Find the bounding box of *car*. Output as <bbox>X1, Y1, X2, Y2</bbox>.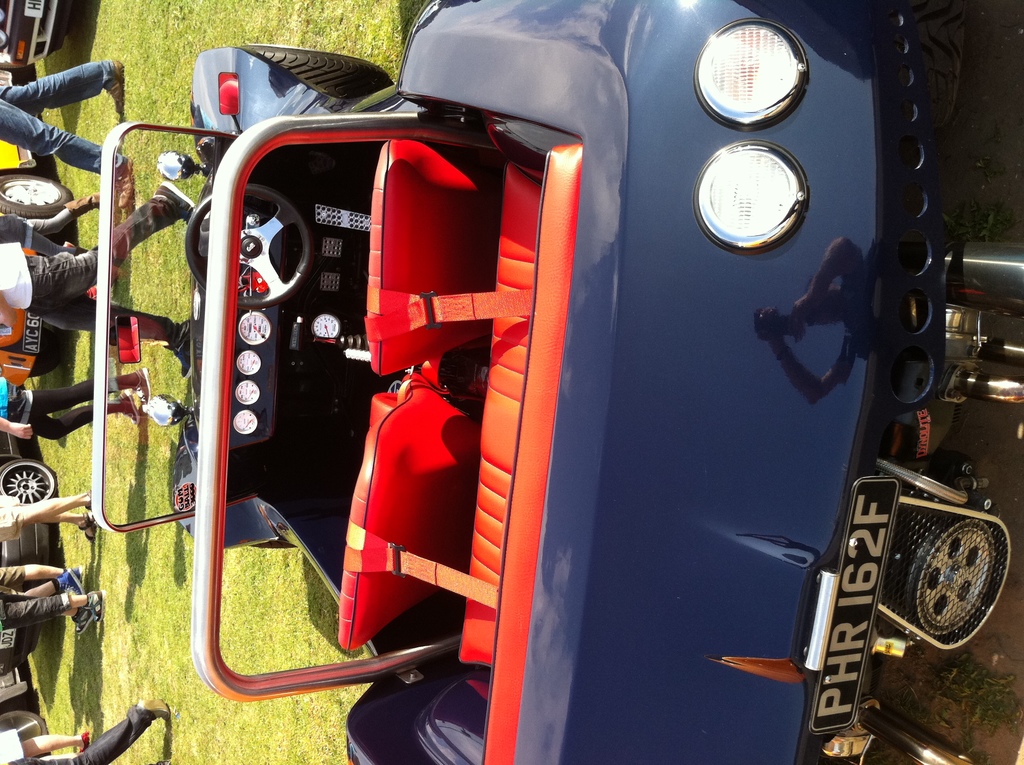
<bbox>0, 0, 80, 69</bbox>.
